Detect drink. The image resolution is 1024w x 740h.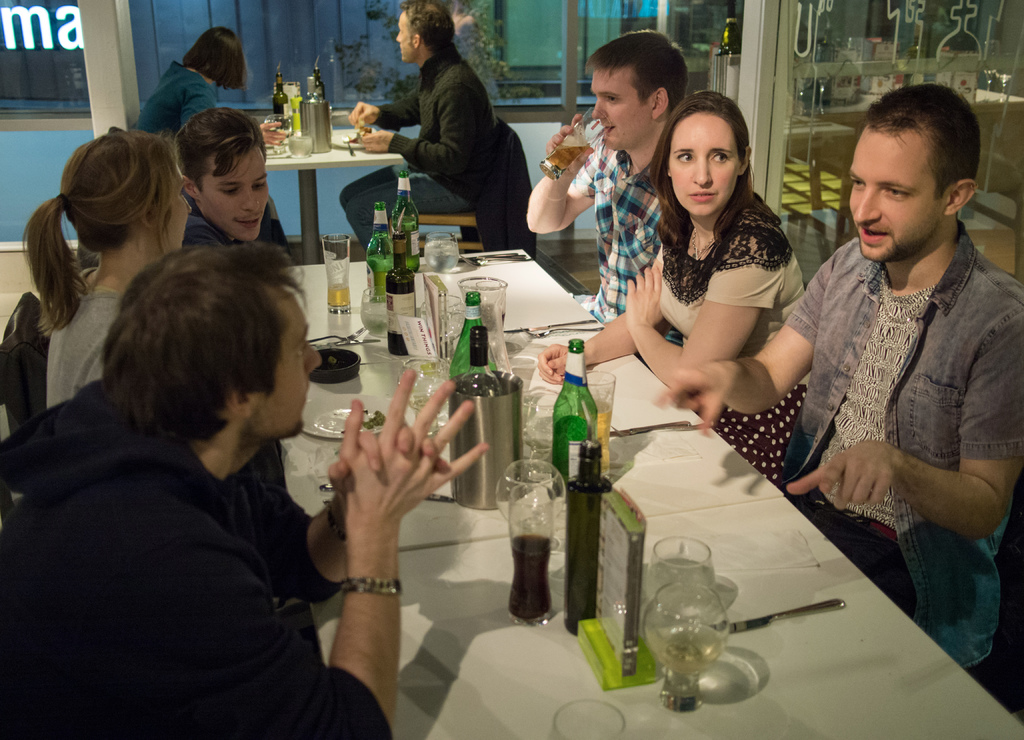
select_region(383, 282, 415, 350).
